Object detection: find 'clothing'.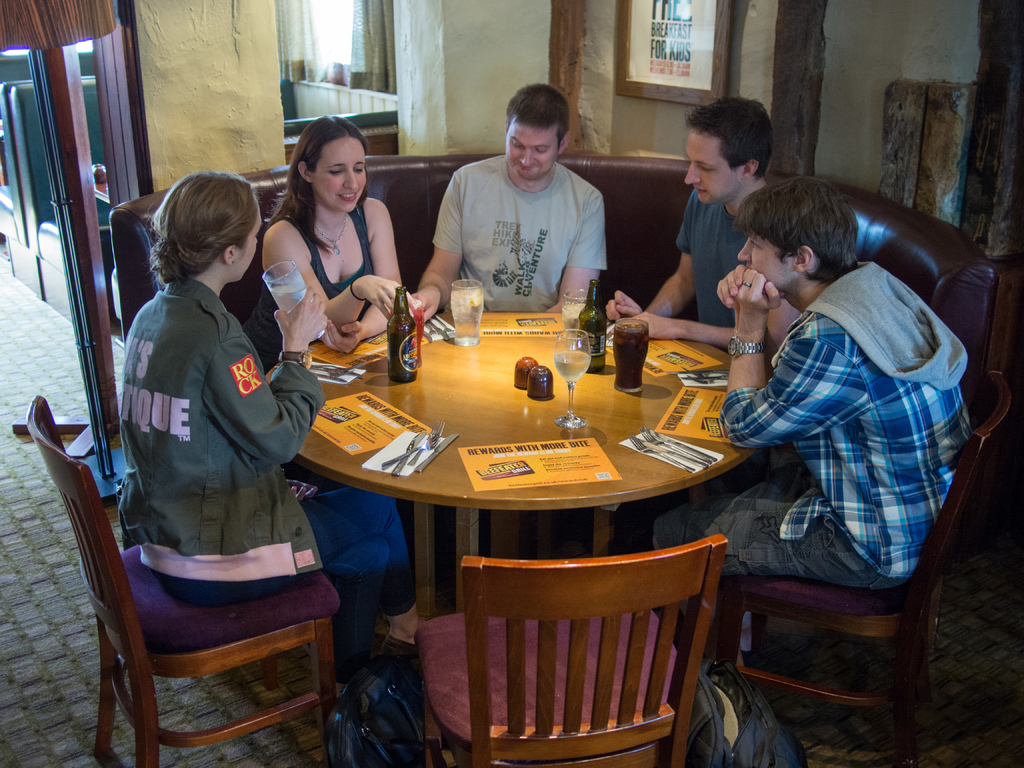
<box>127,271,408,684</box>.
